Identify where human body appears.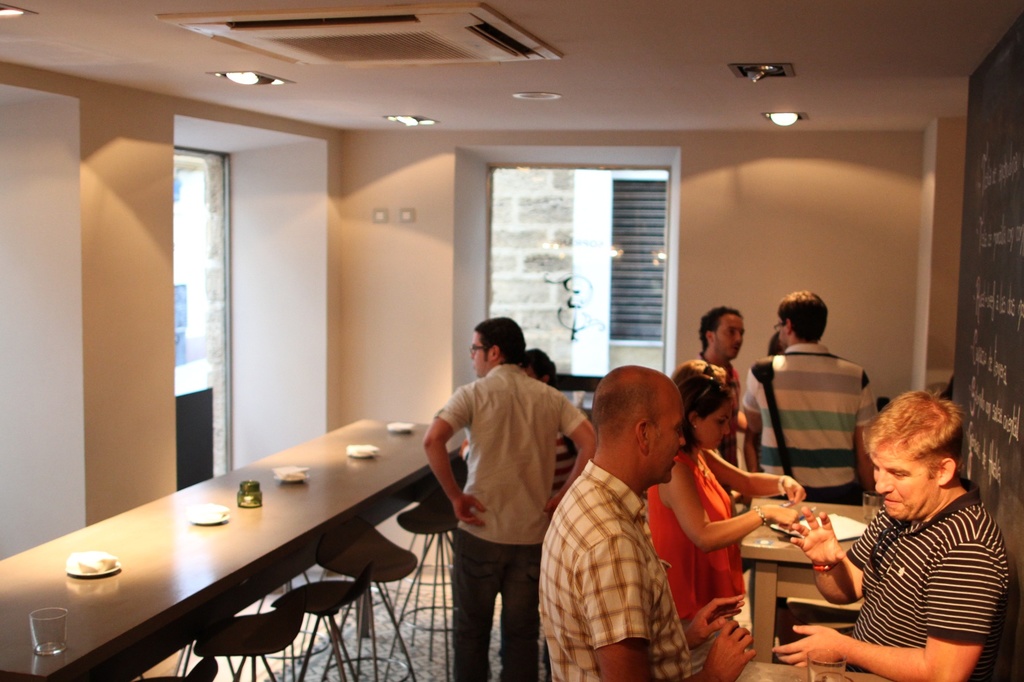
Appears at BBox(771, 388, 1004, 681).
